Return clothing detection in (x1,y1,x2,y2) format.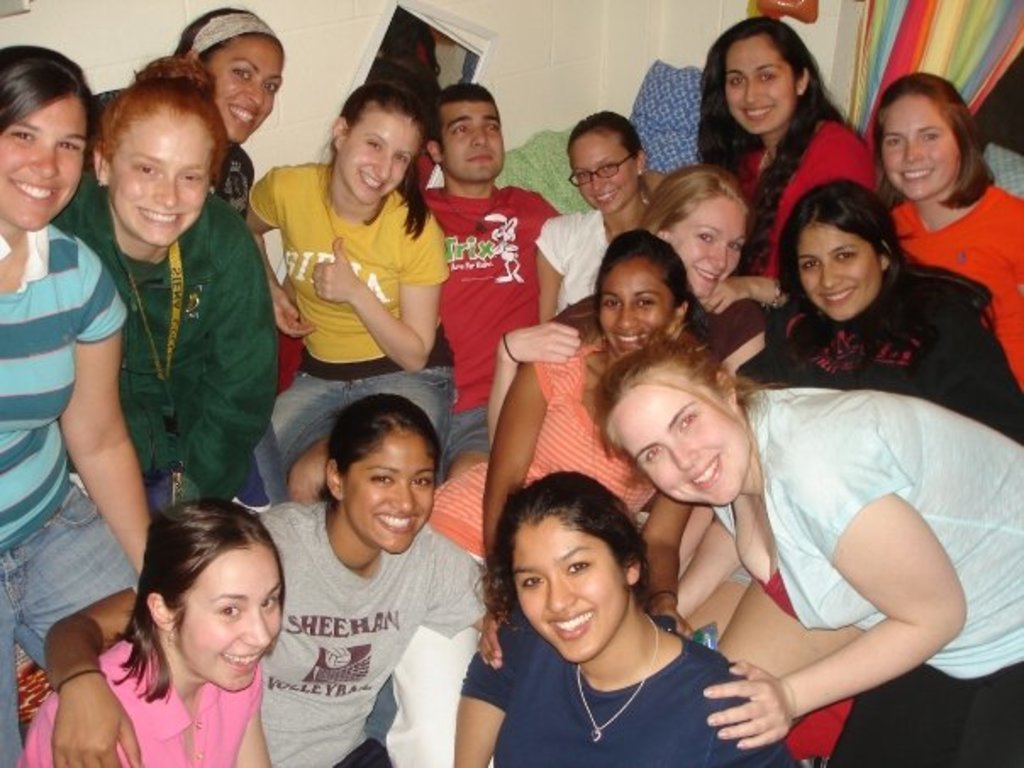
(710,110,883,292).
